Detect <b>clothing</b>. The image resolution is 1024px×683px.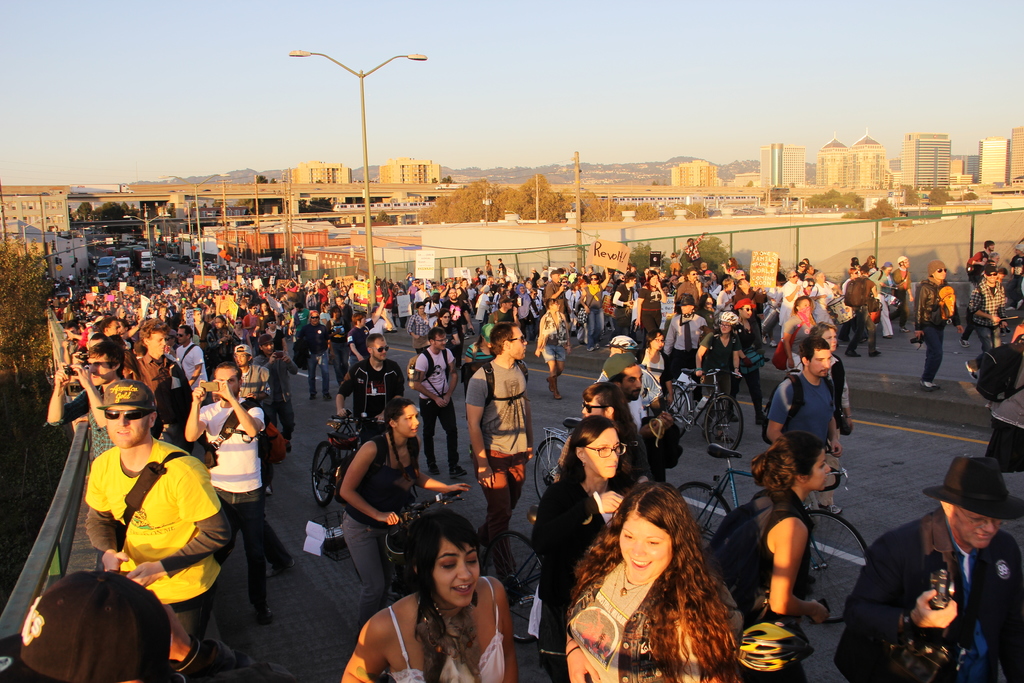
241 314 260 340.
